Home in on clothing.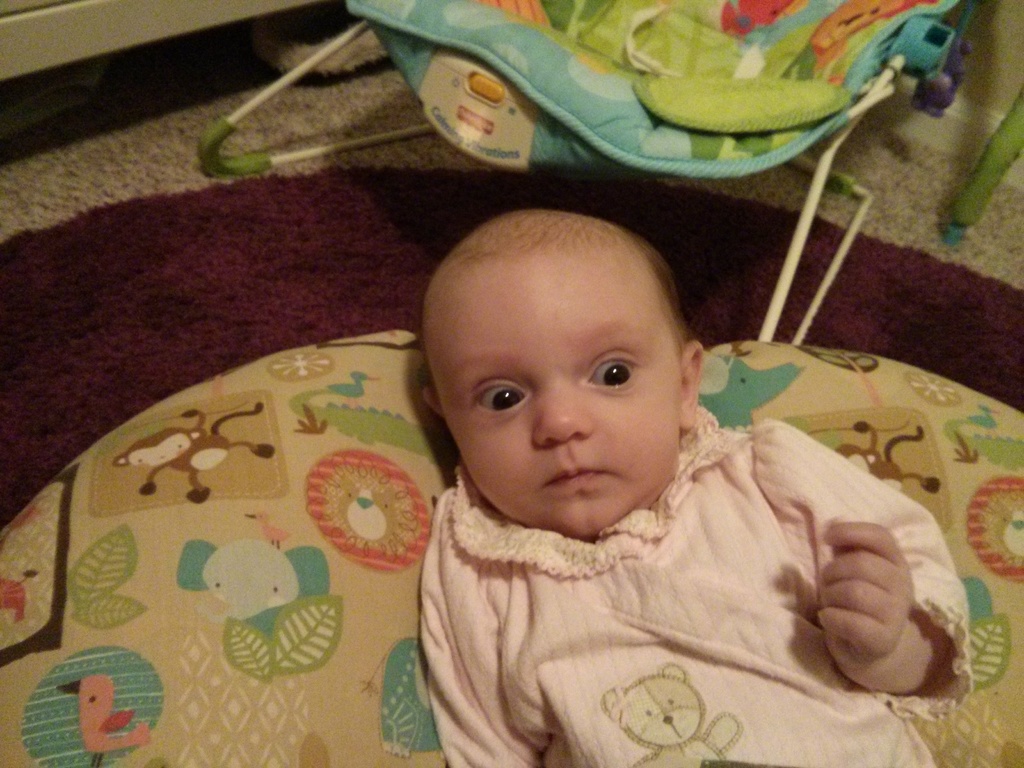
Homed in at x1=383 y1=350 x2=991 y2=755.
